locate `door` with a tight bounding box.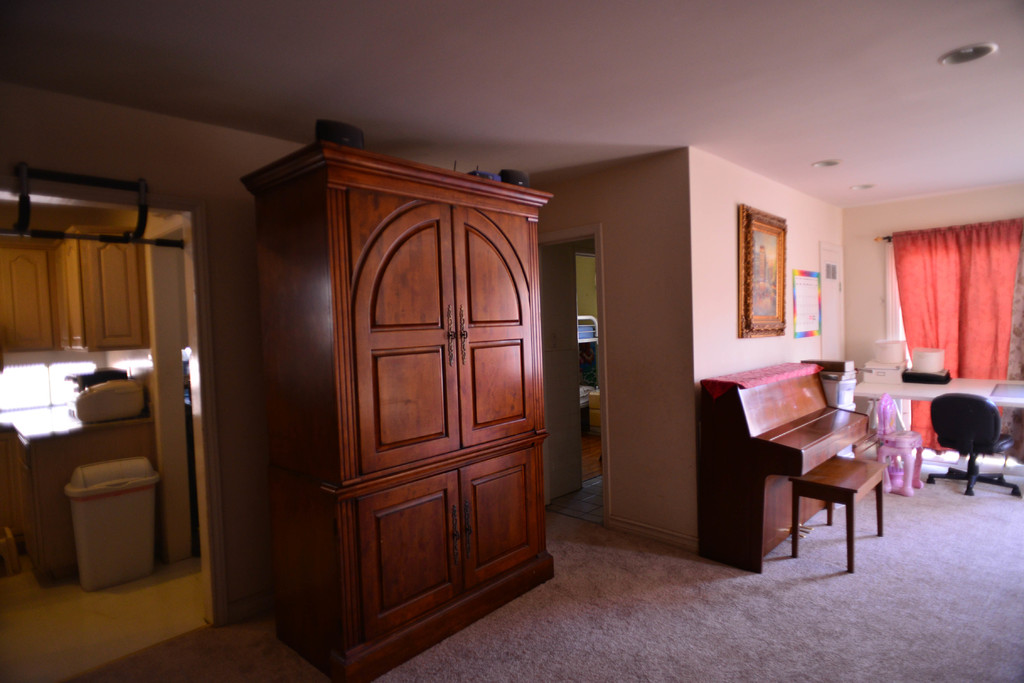
538/247/586/509.
